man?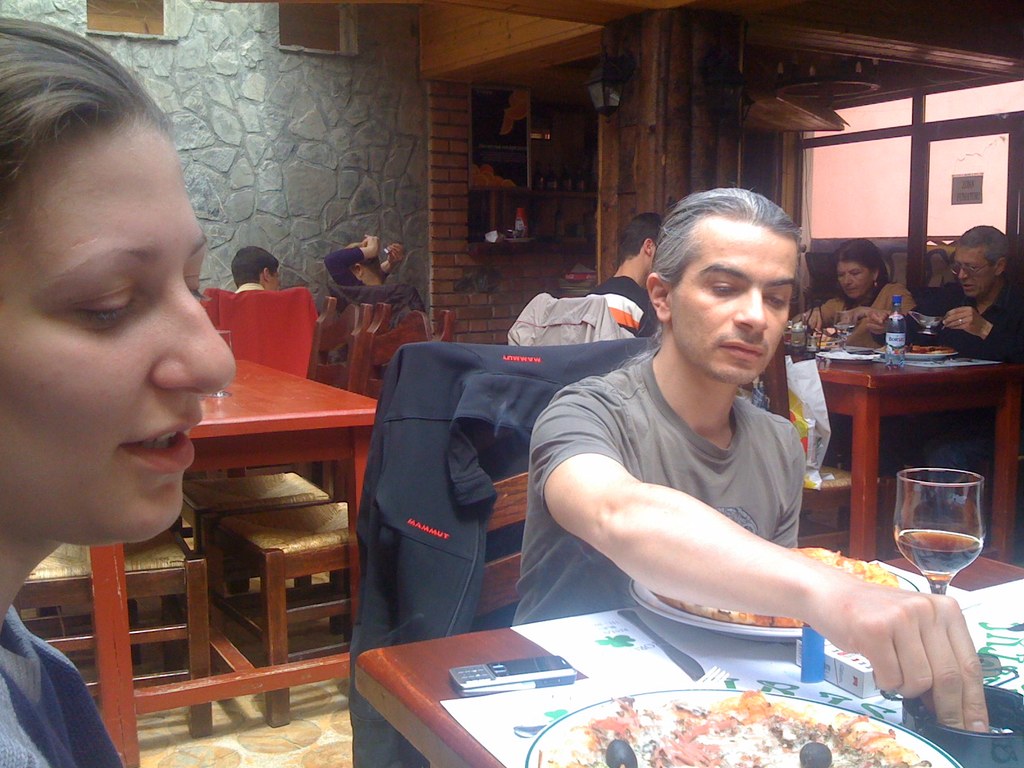
567 212 662 340
